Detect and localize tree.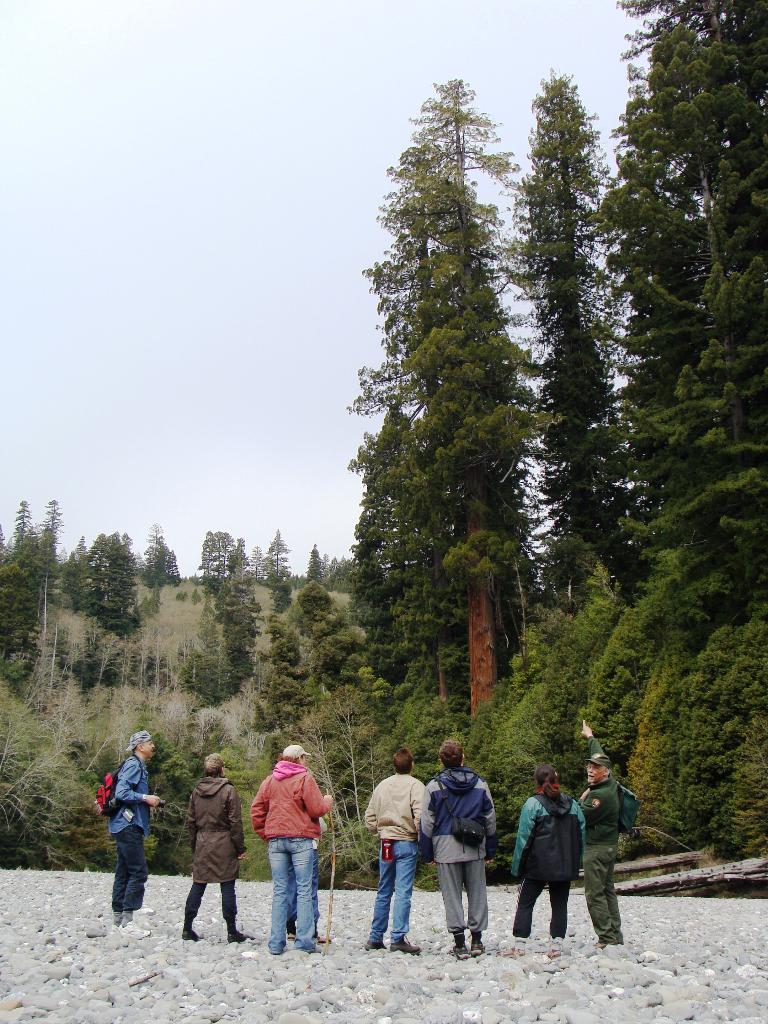
Localized at left=139, top=521, right=179, bottom=589.
